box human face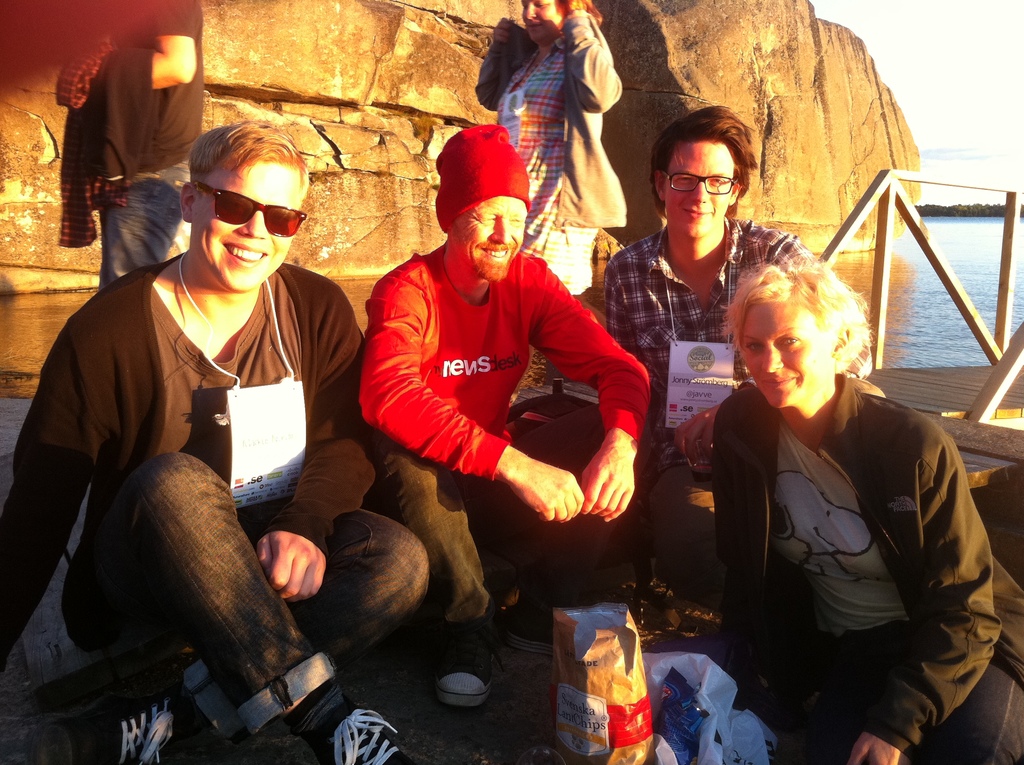
[left=465, top=195, right=529, bottom=280]
